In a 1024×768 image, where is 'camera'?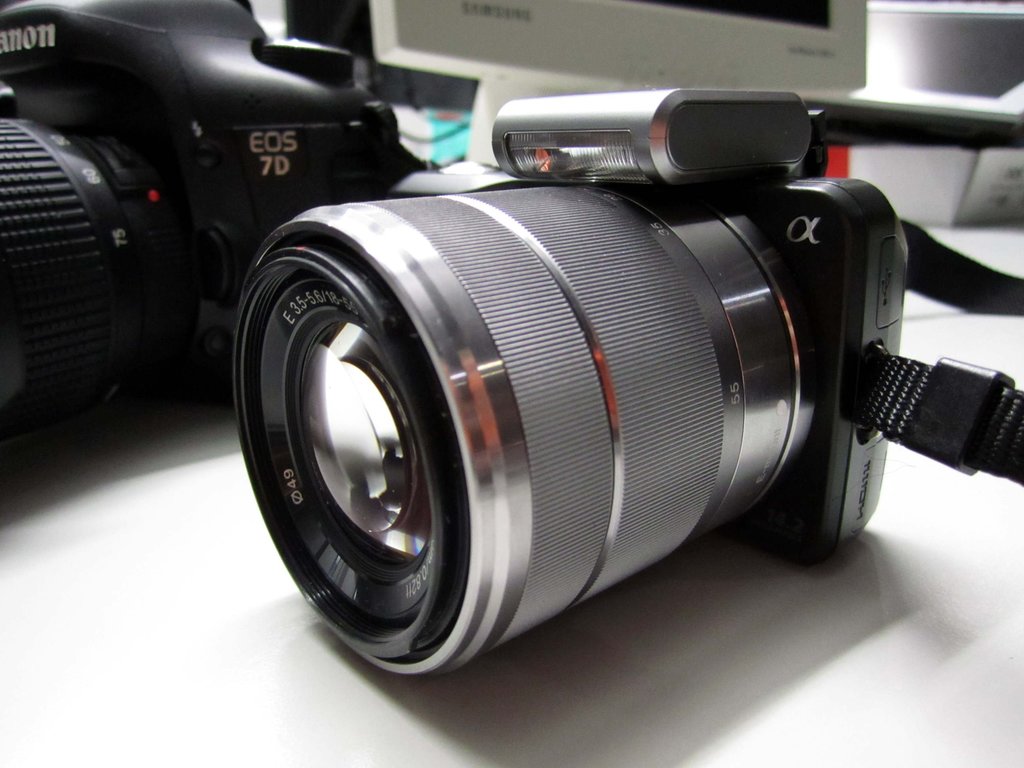
region(0, 0, 398, 443).
